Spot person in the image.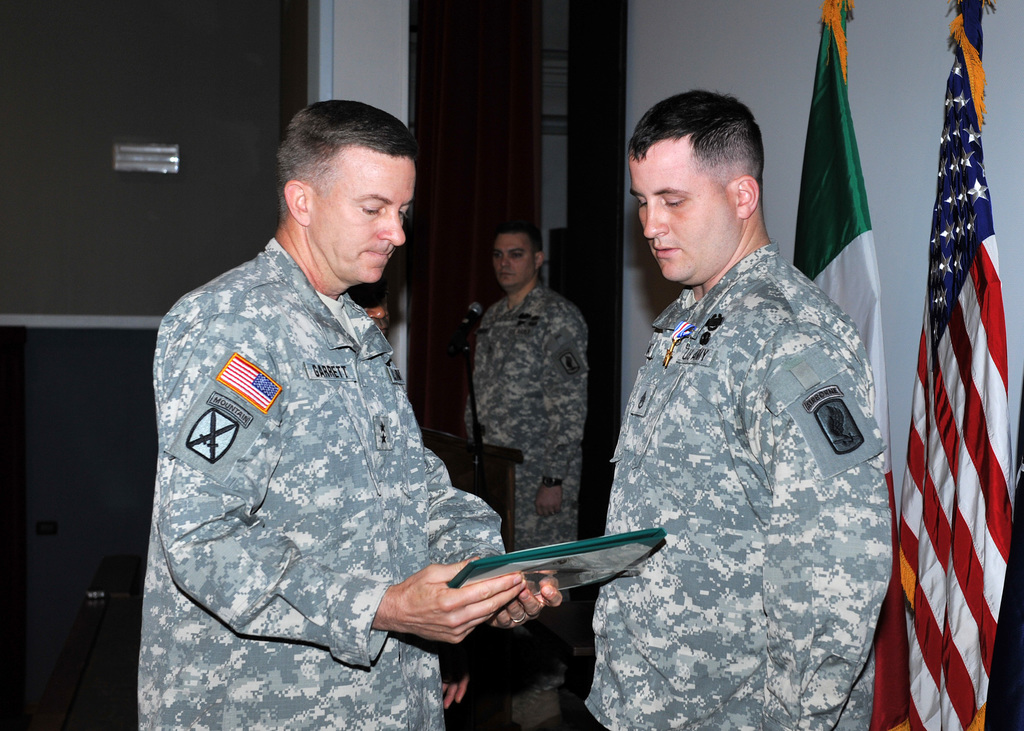
person found at detection(462, 222, 598, 586).
